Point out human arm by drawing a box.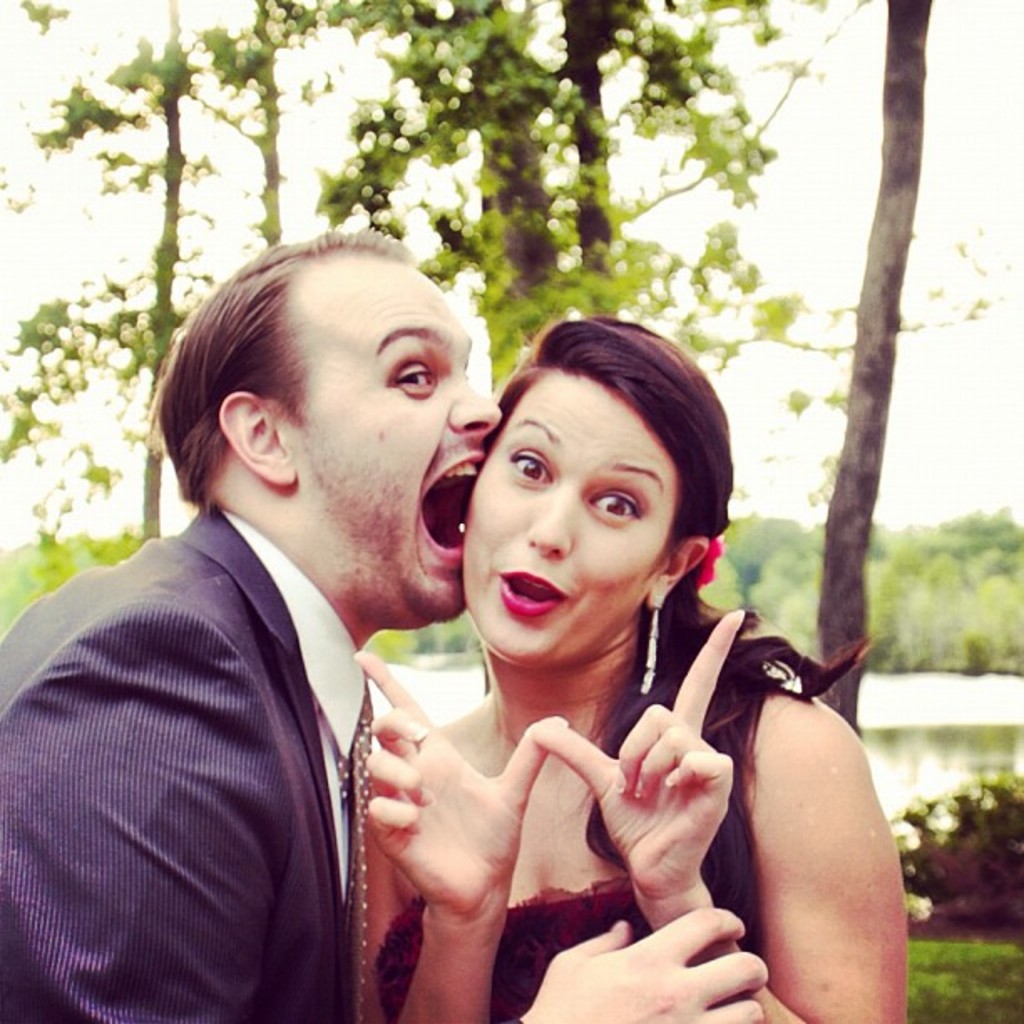
704, 627, 895, 1006.
